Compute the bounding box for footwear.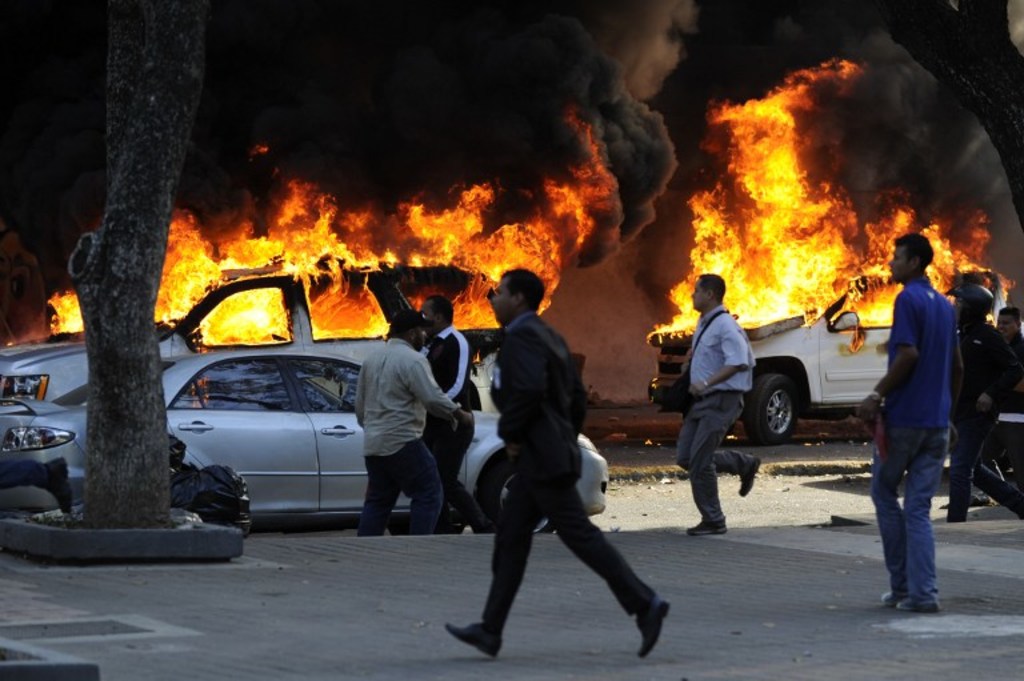
x1=625, y1=593, x2=673, y2=664.
